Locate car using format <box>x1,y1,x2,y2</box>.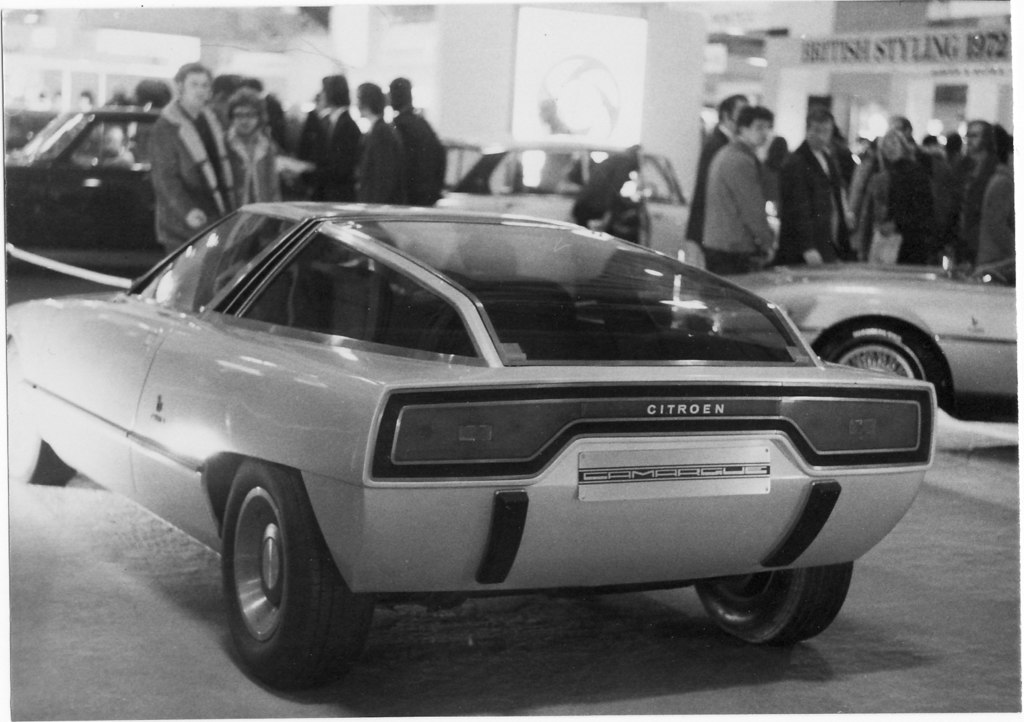
<box>441,133,500,194</box>.
